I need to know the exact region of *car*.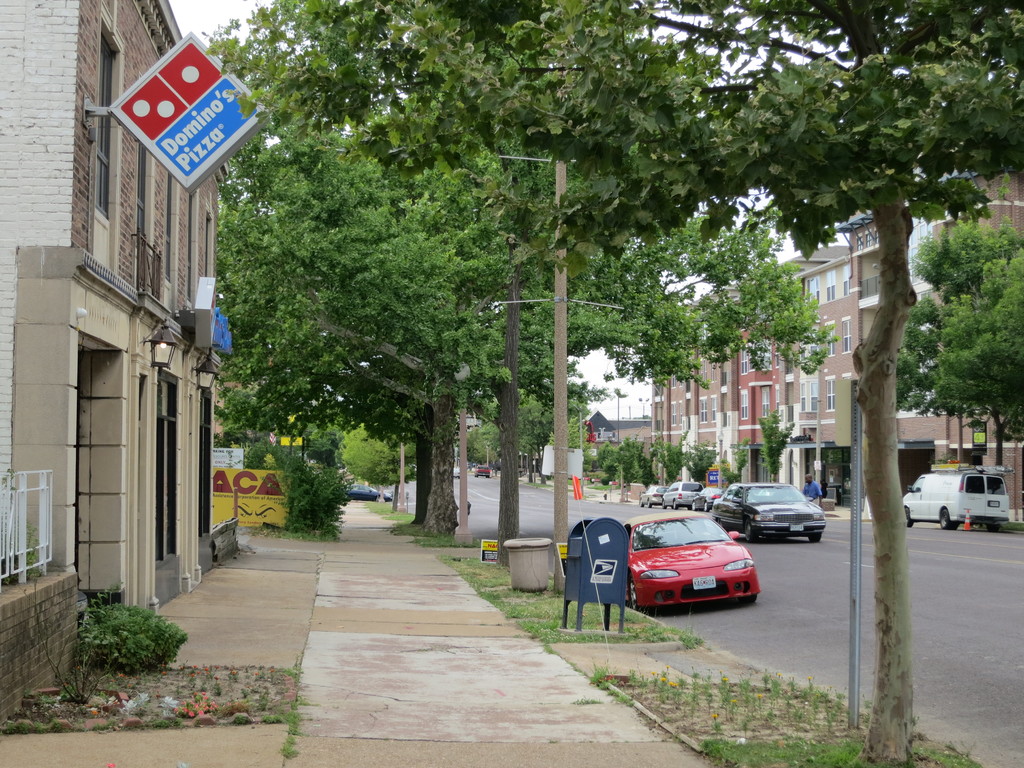
Region: detection(710, 478, 829, 540).
